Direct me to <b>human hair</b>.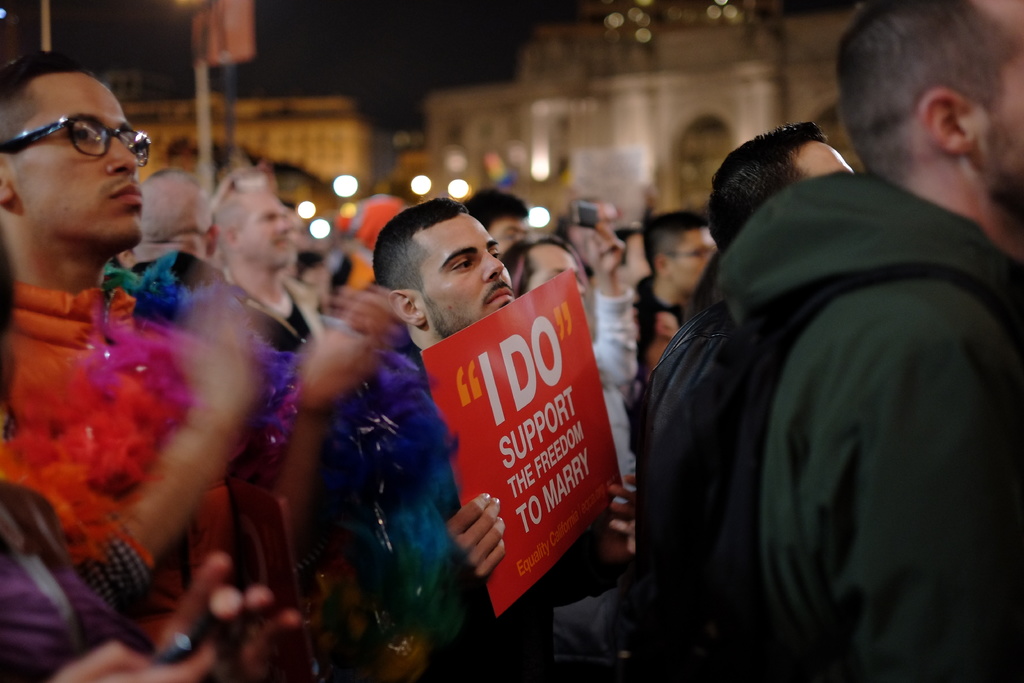
Direction: left=858, top=1, right=1011, bottom=170.
